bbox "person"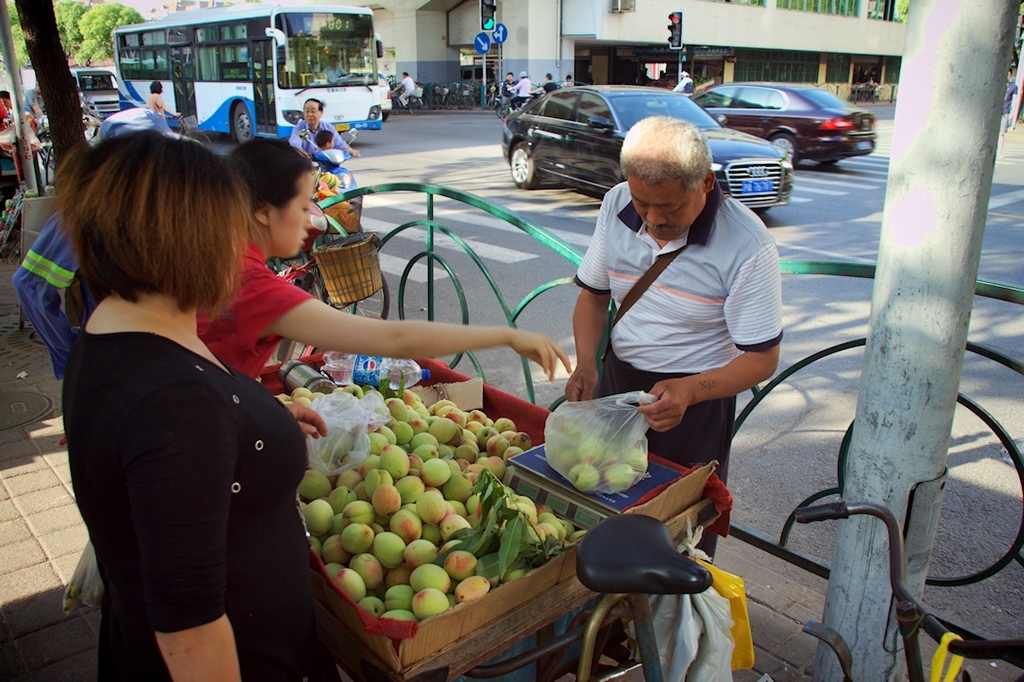
510 69 529 106
